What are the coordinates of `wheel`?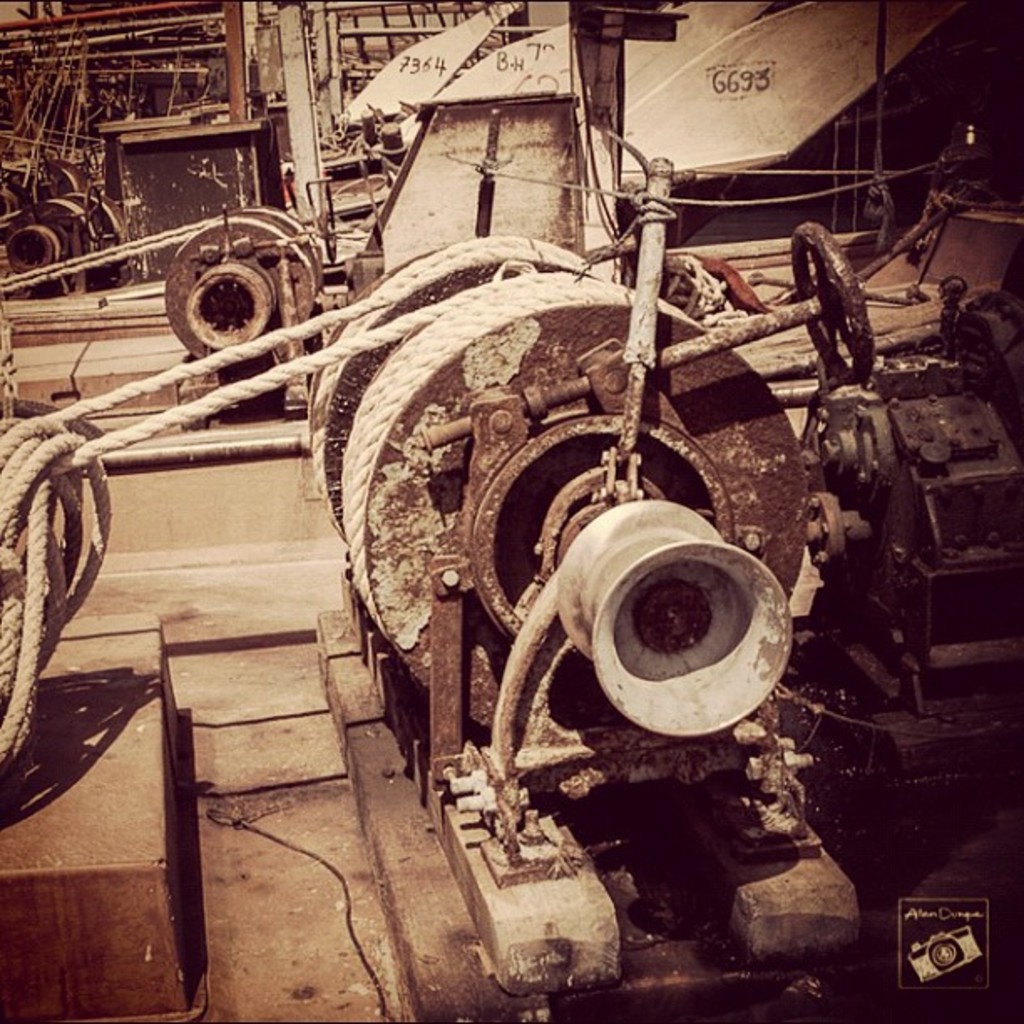
l=790, t=218, r=873, b=390.
